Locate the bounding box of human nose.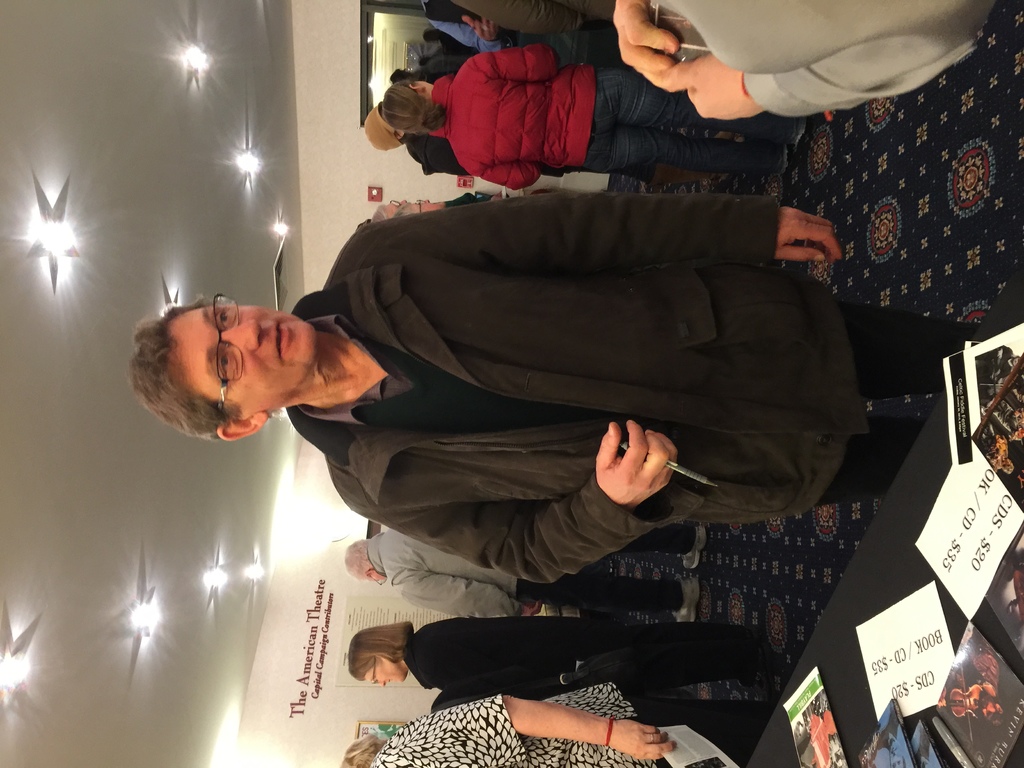
Bounding box: [225, 316, 266, 348].
